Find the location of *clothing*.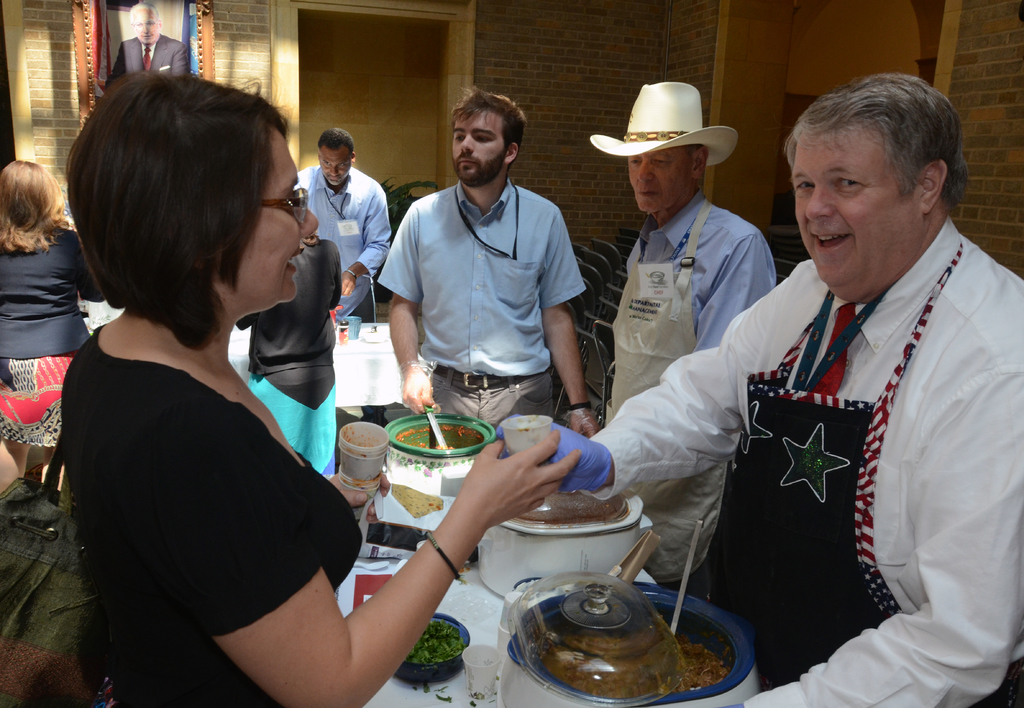
Location: box=[372, 179, 591, 433].
